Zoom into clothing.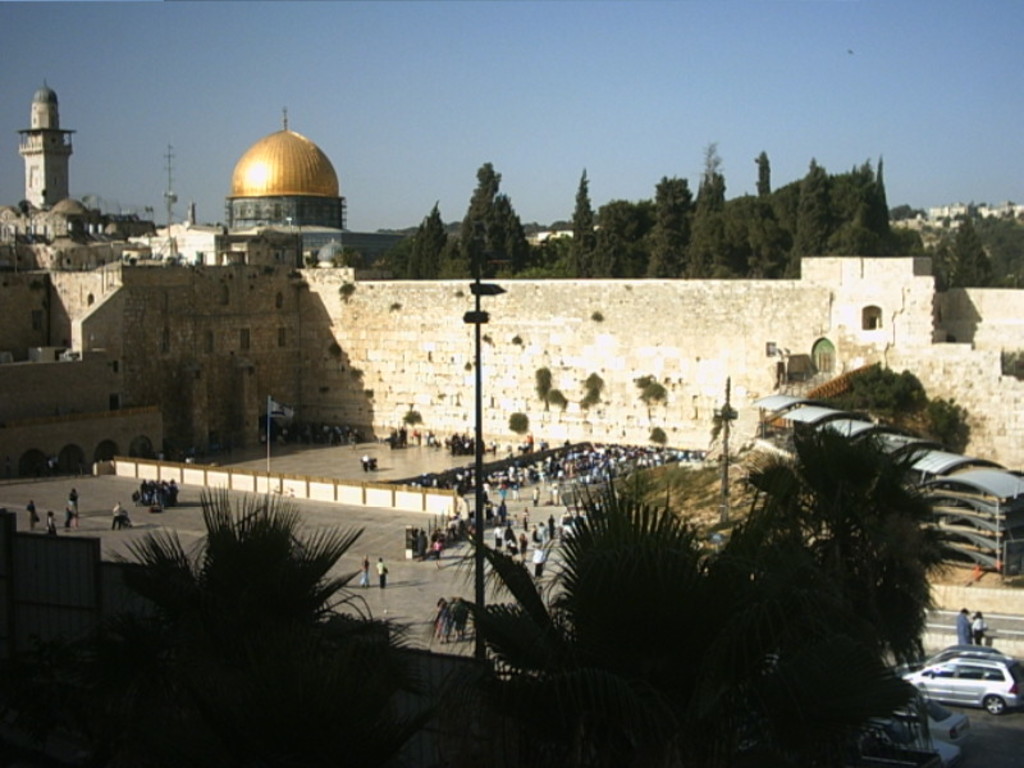
Zoom target: 109:504:122:526.
